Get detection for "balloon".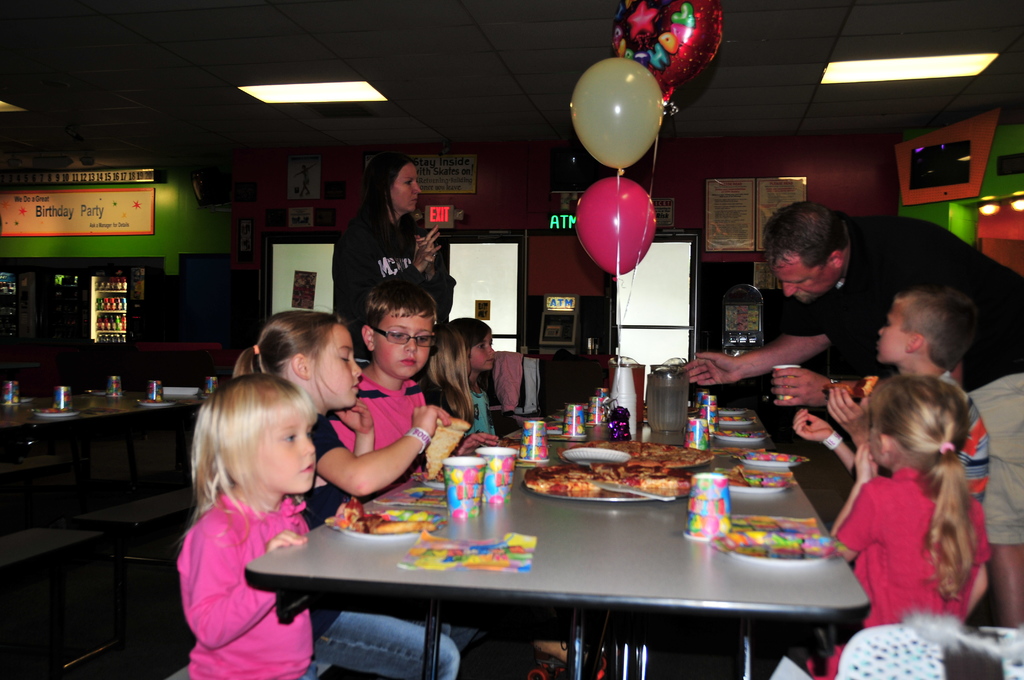
Detection: x1=566, y1=57, x2=664, y2=173.
